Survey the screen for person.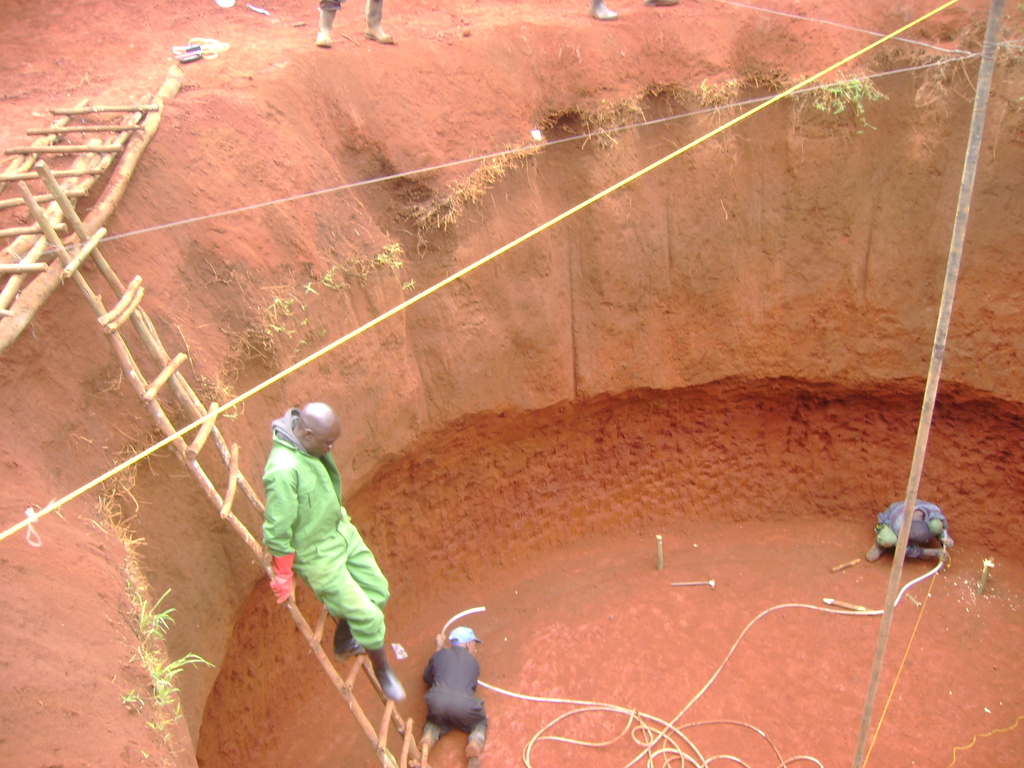
Survey found: {"left": 859, "top": 502, "right": 953, "bottom": 568}.
